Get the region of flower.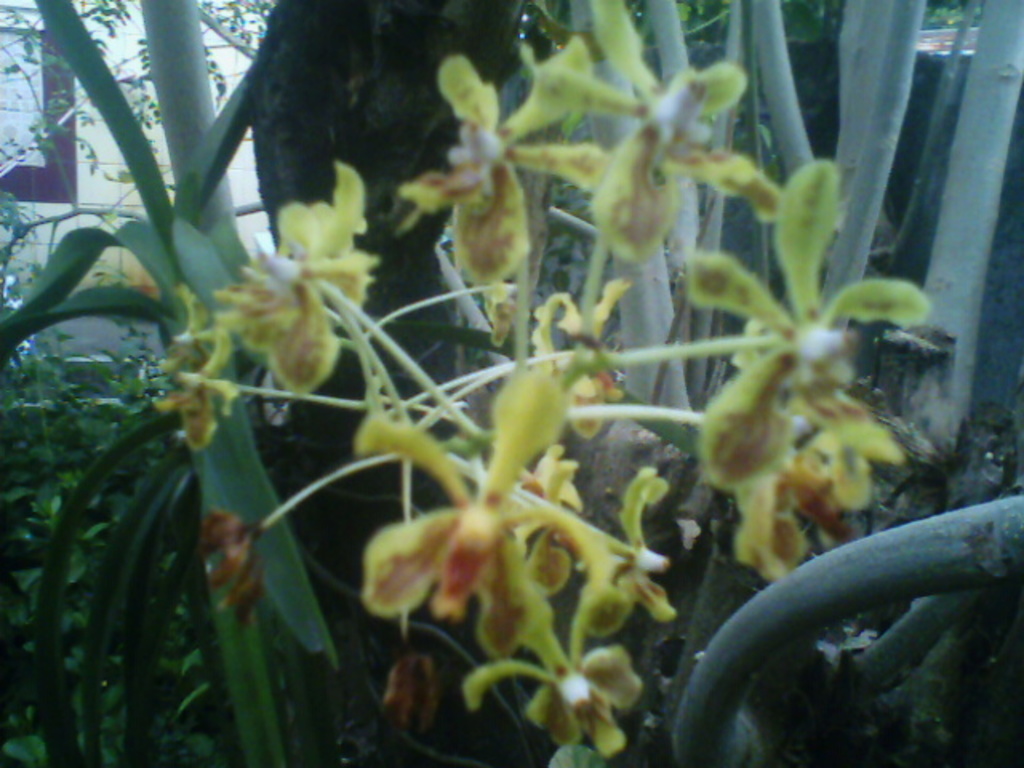
locate(515, 275, 624, 446).
